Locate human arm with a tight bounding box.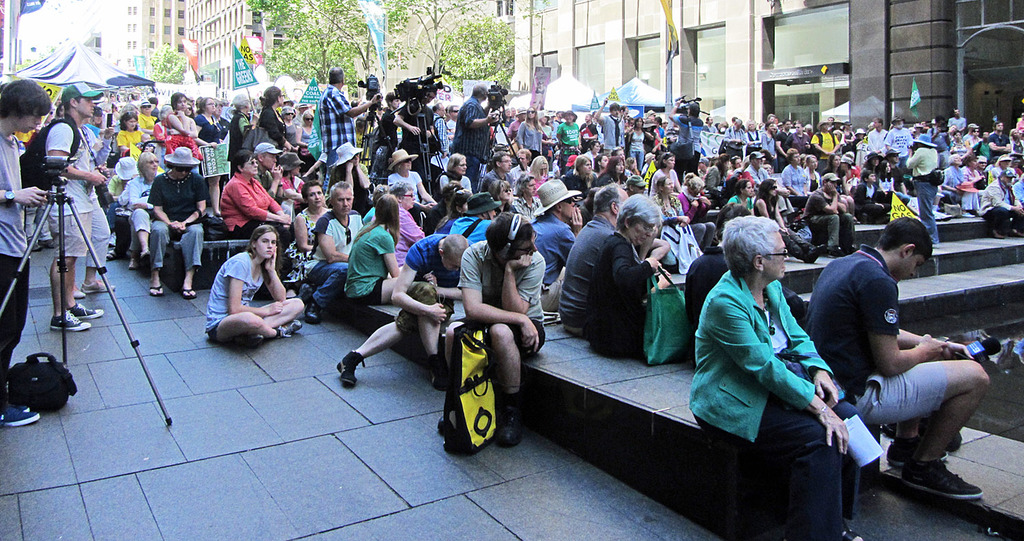
left=459, top=249, right=537, bottom=354.
